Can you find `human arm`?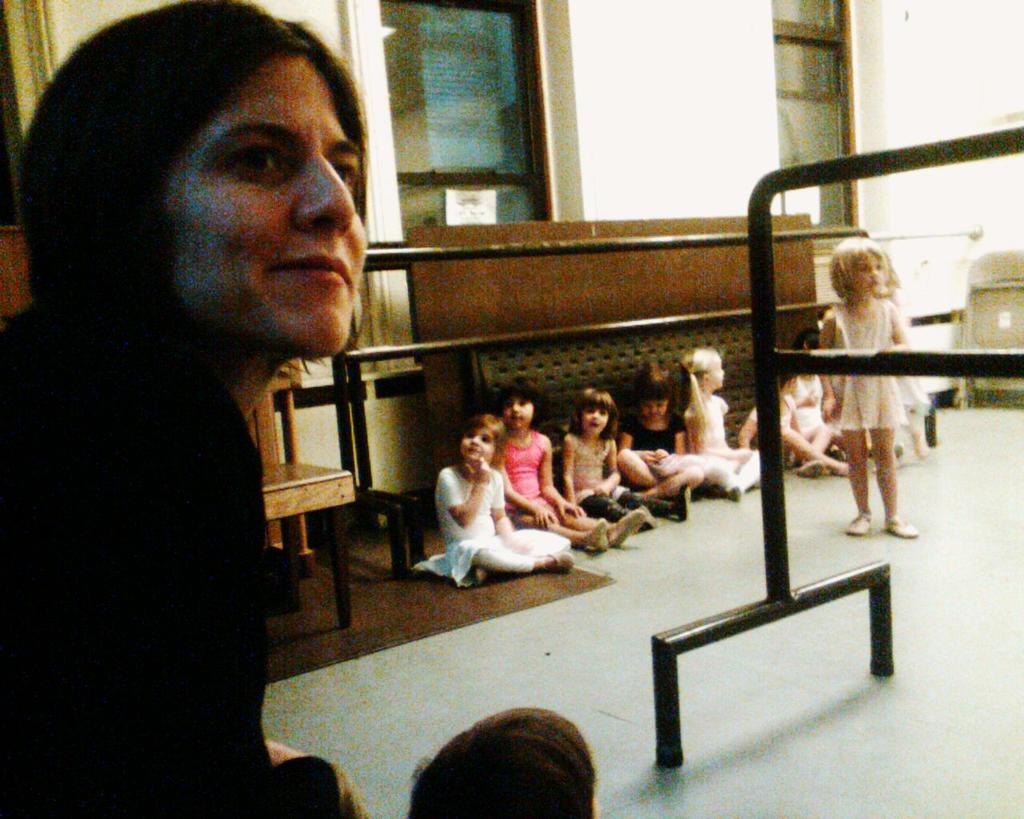
Yes, bounding box: <bbox>501, 435, 558, 527</bbox>.
